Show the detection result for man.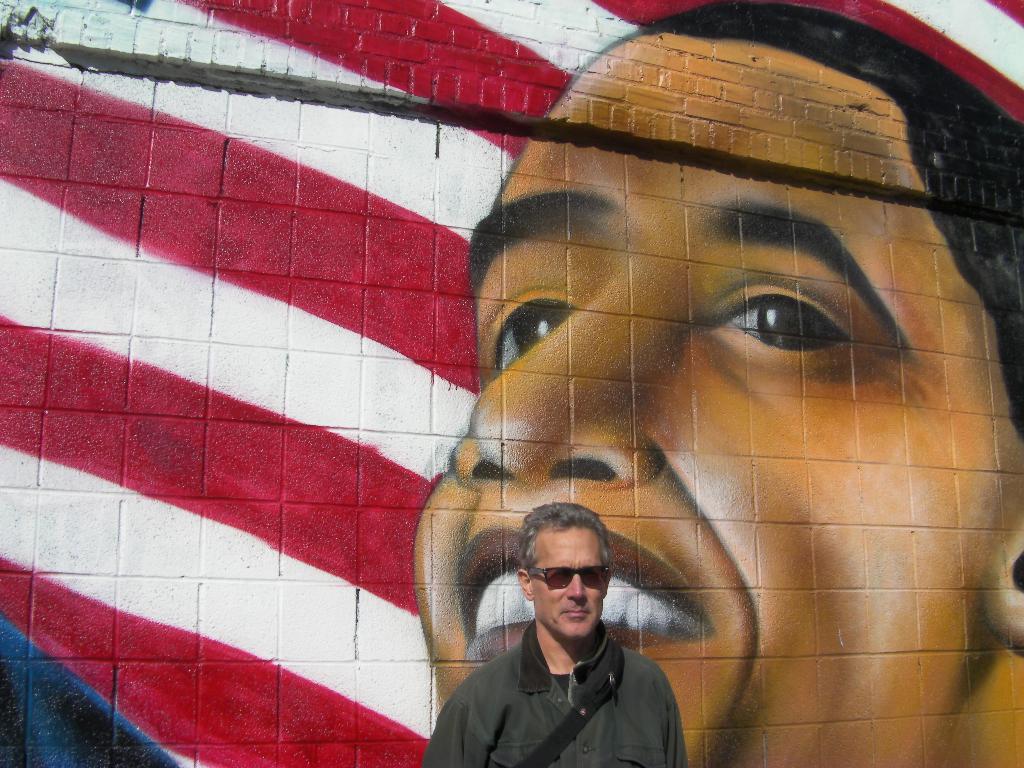
locate(416, 497, 701, 767).
